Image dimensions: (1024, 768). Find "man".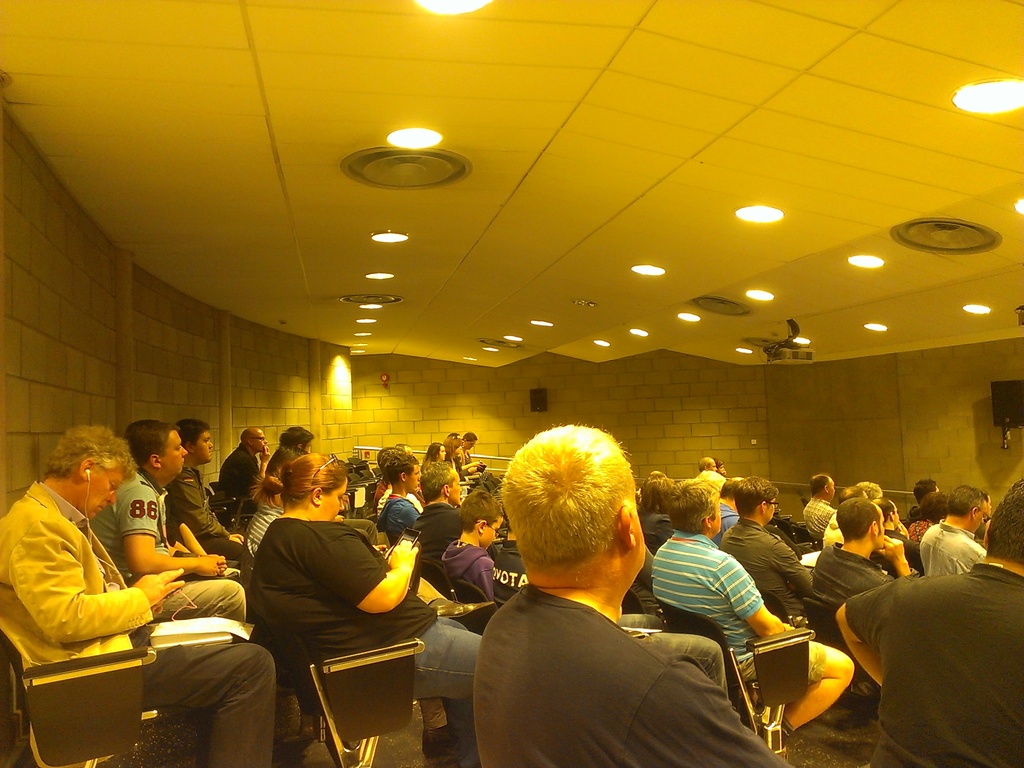
[0, 422, 277, 767].
